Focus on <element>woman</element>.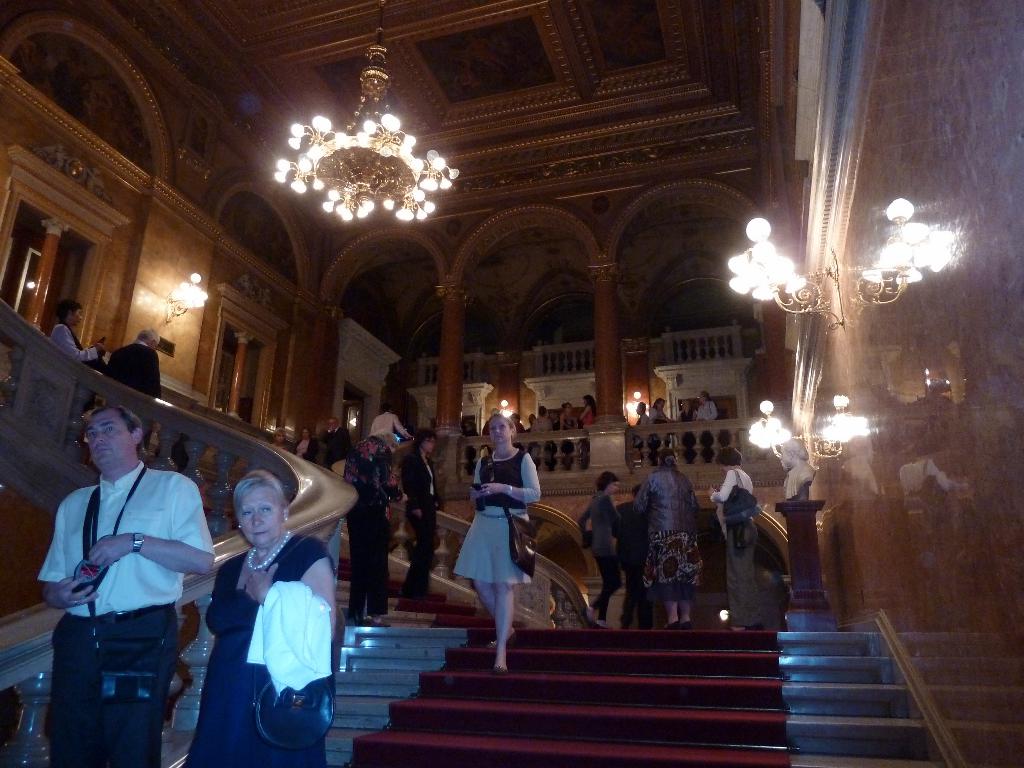
Focused at (449, 404, 543, 650).
